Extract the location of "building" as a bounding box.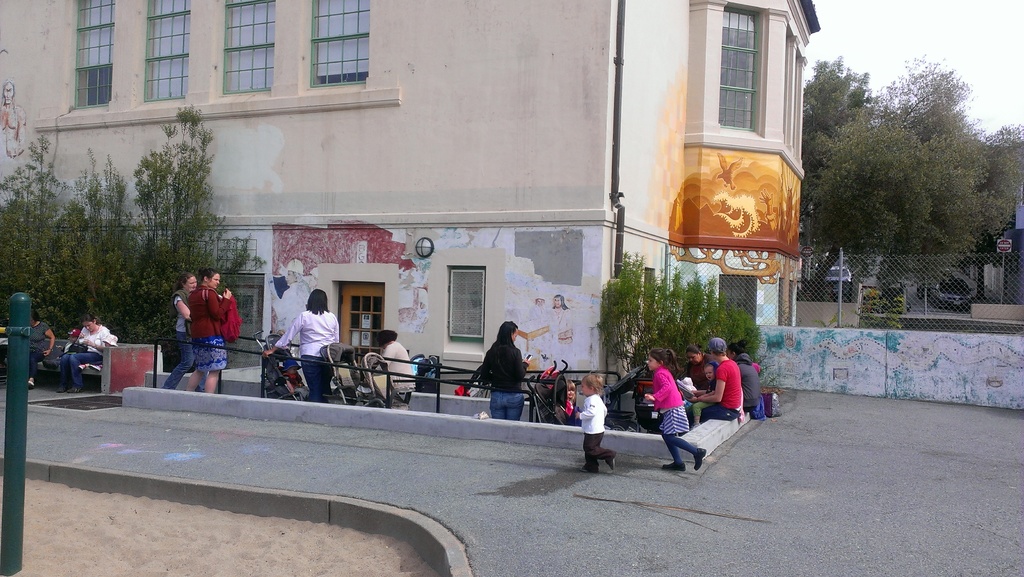
<bbox>0, 0, 813, 419</bbox>.
